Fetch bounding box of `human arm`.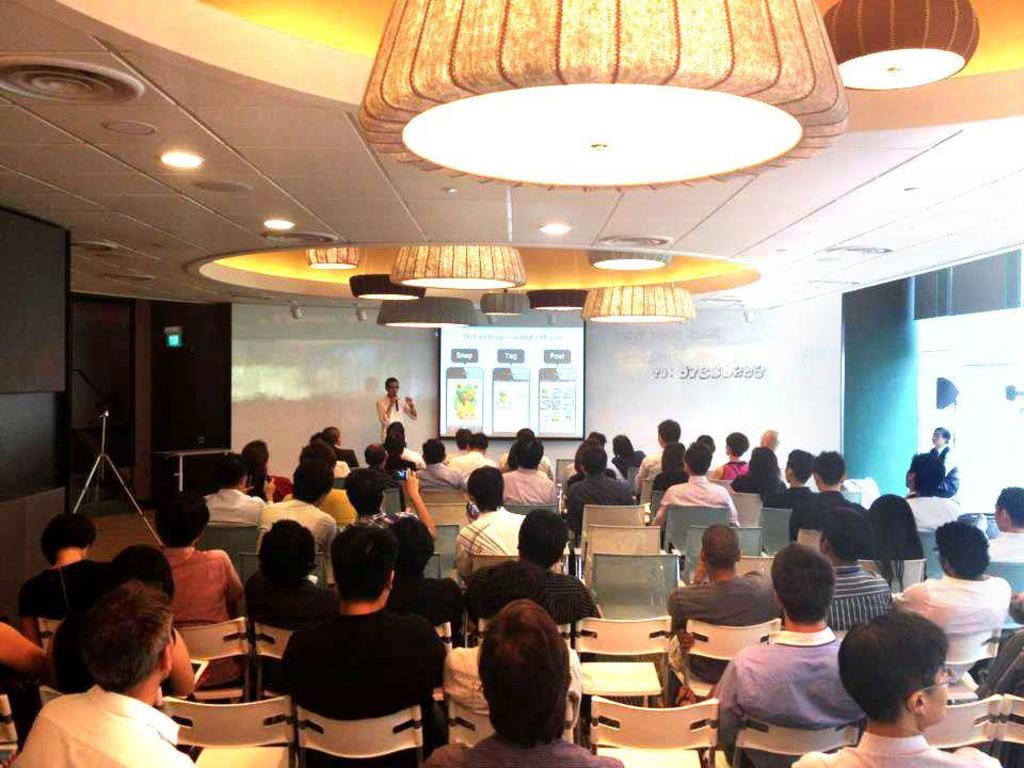
Bbox: <region>947, 752, 1004, 767</region>.
